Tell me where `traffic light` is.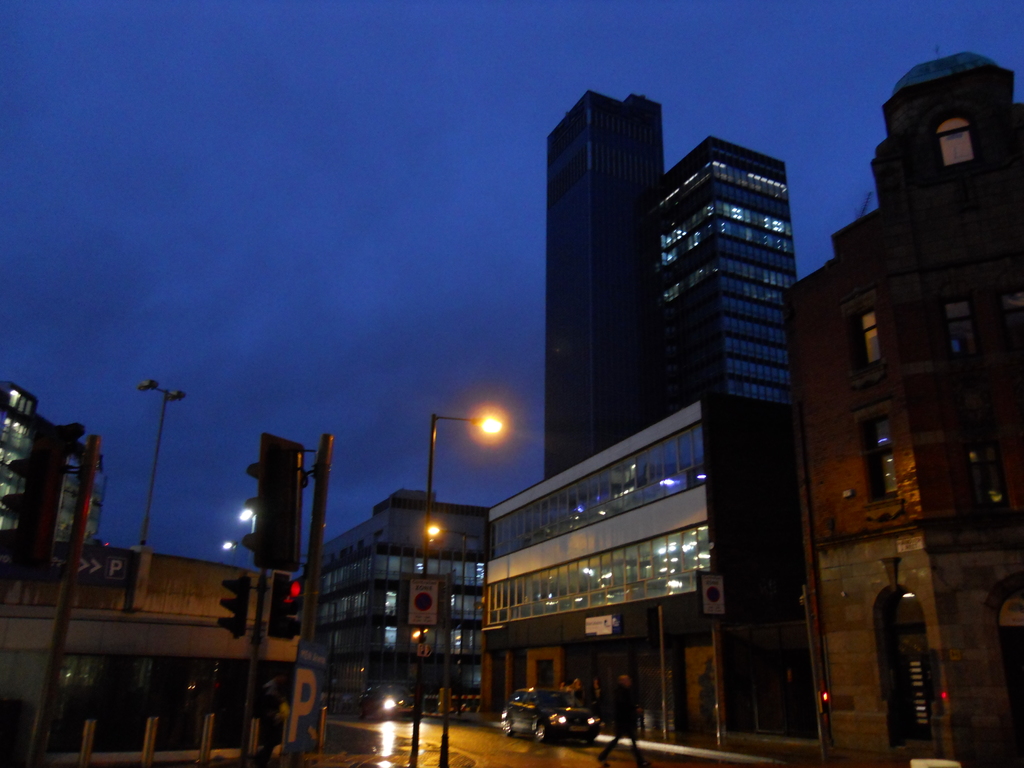
`traffic light` is at 217/571/250/640.
